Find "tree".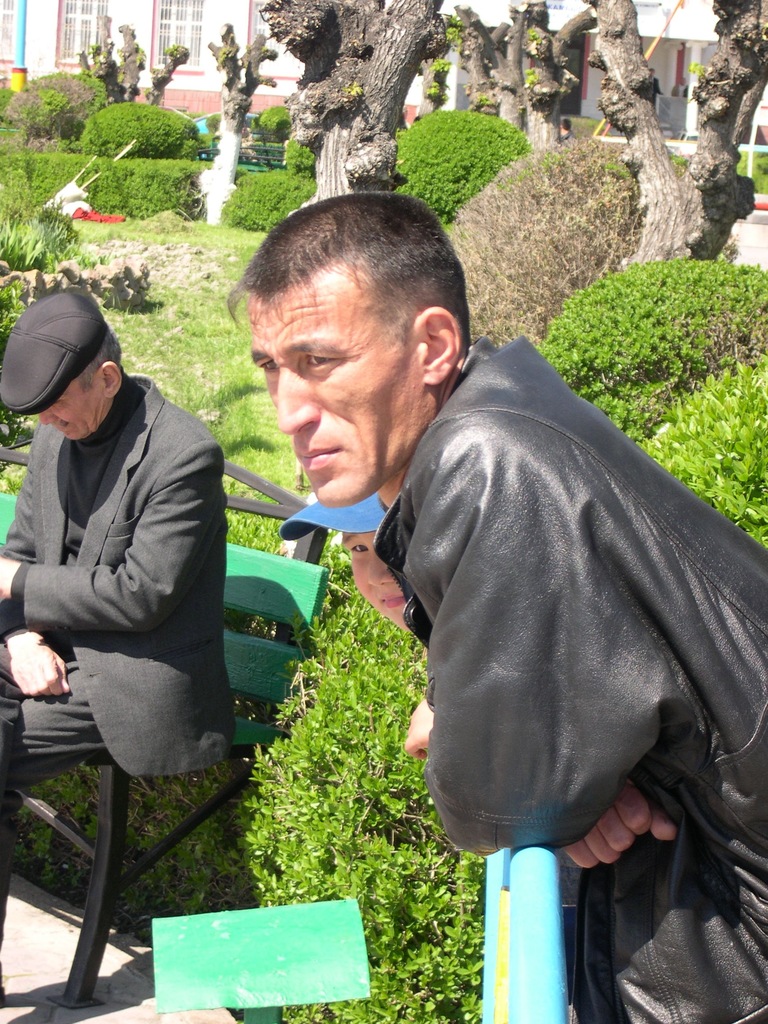
x1=582, y1=0, x2=767, y2=269.
